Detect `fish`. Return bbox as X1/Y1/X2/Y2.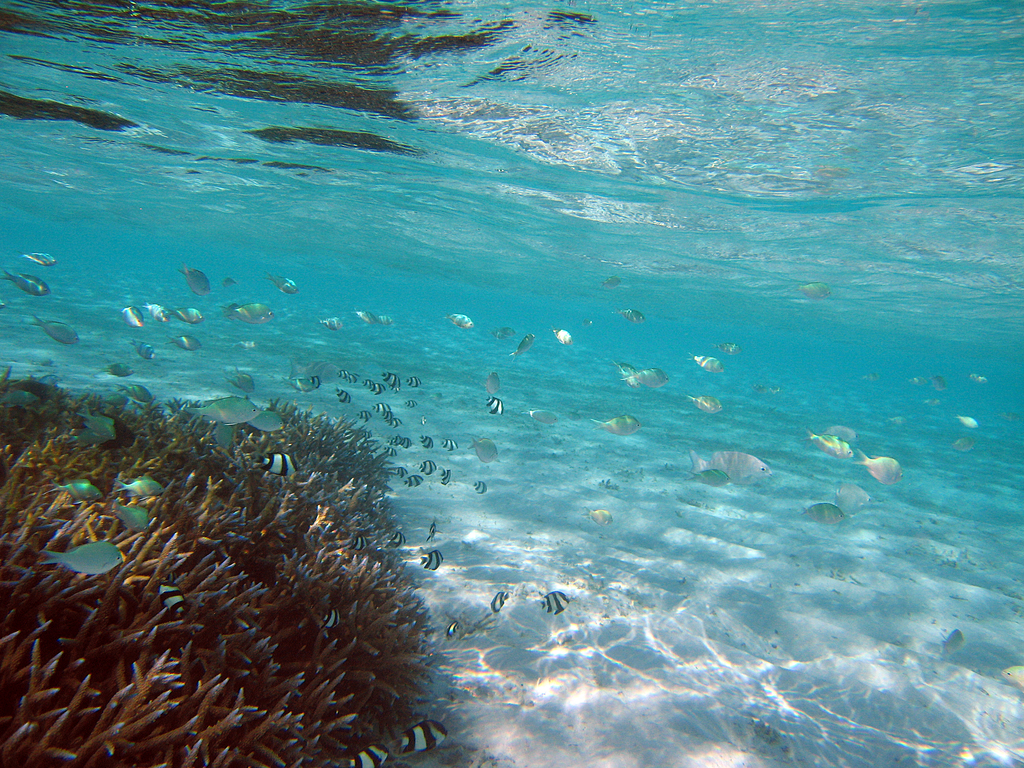
35/314/82/345.
